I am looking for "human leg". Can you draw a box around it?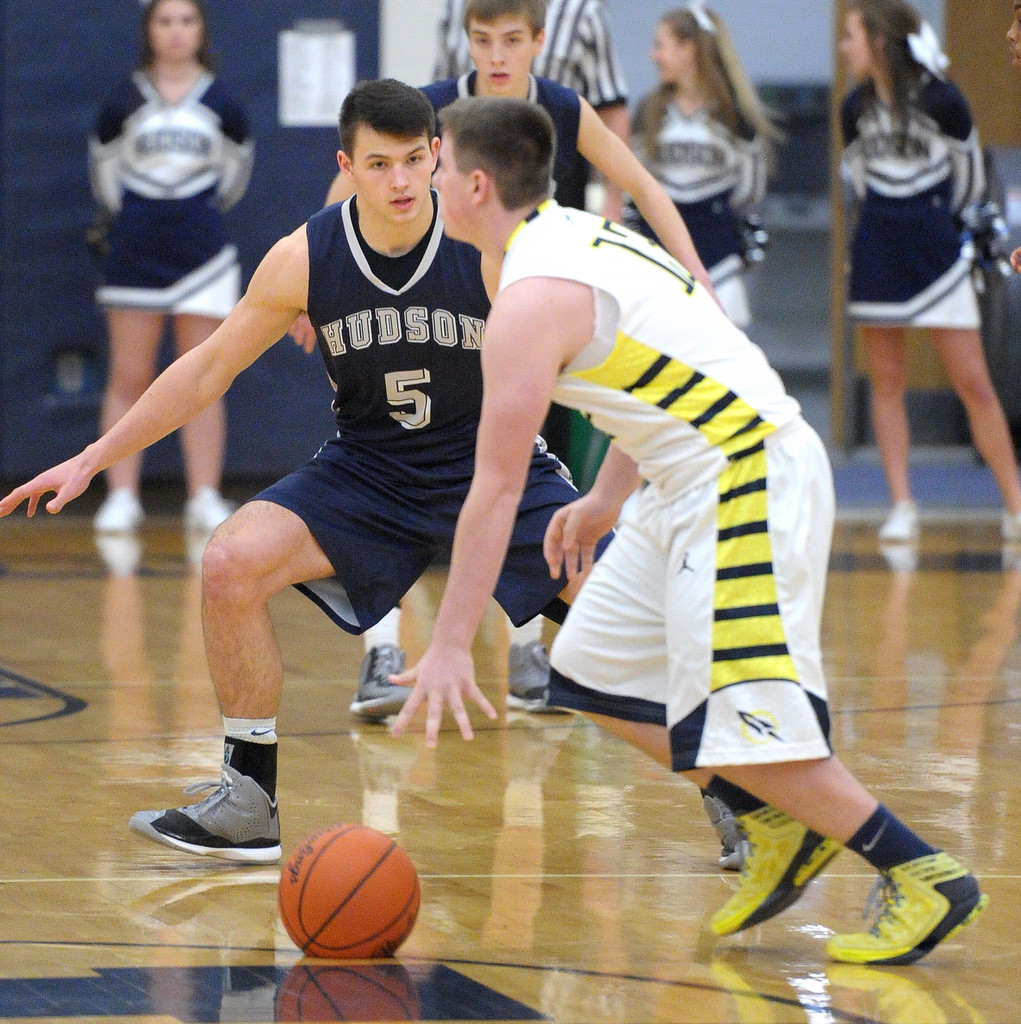
Sure, the bounding box is 585, 708, 844, 941.
